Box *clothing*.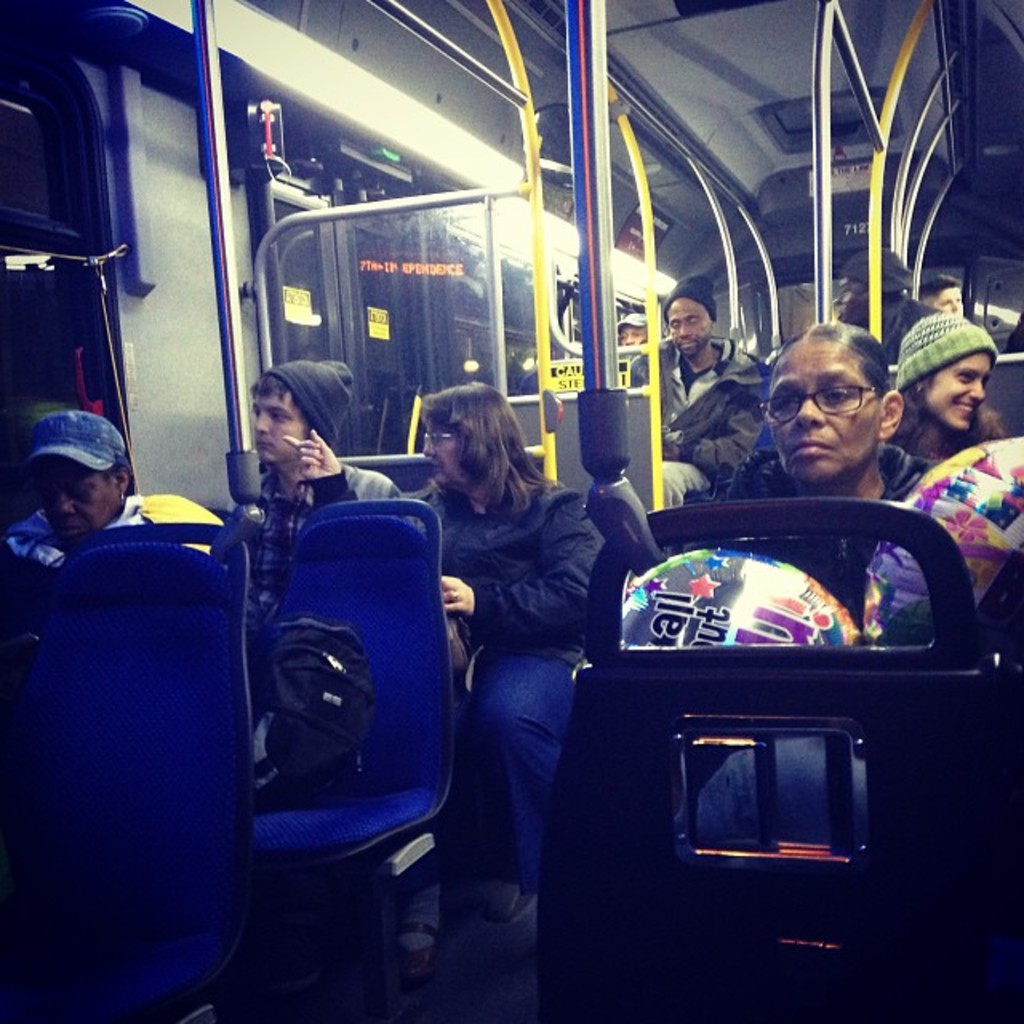
locate(218, 453, 406, 635).
